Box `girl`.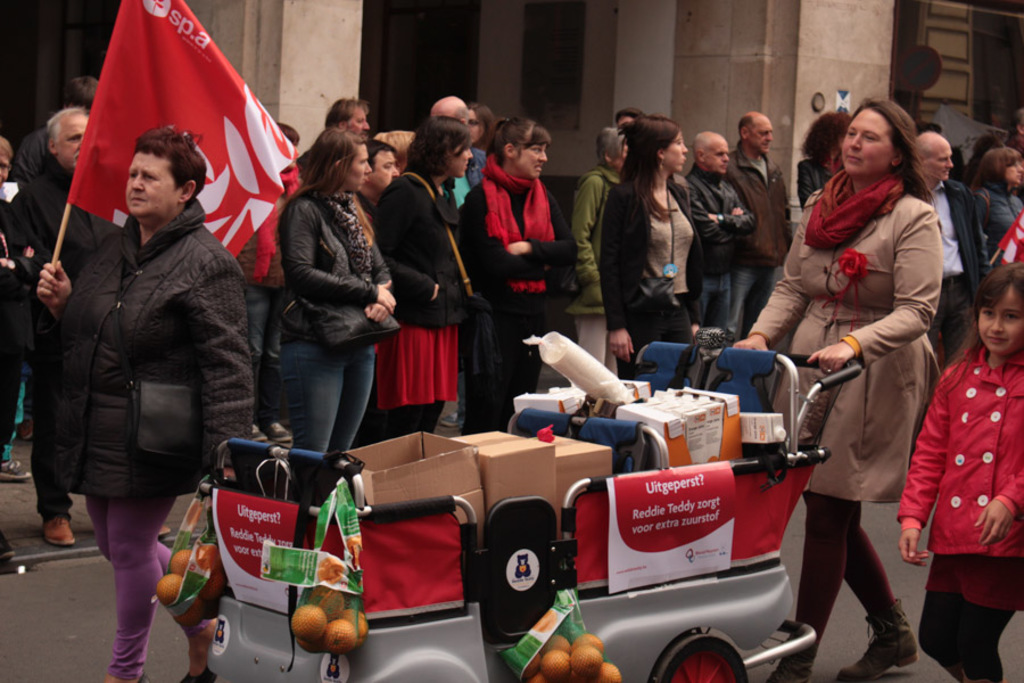
l=893, t=262, r=1023, b=682.
